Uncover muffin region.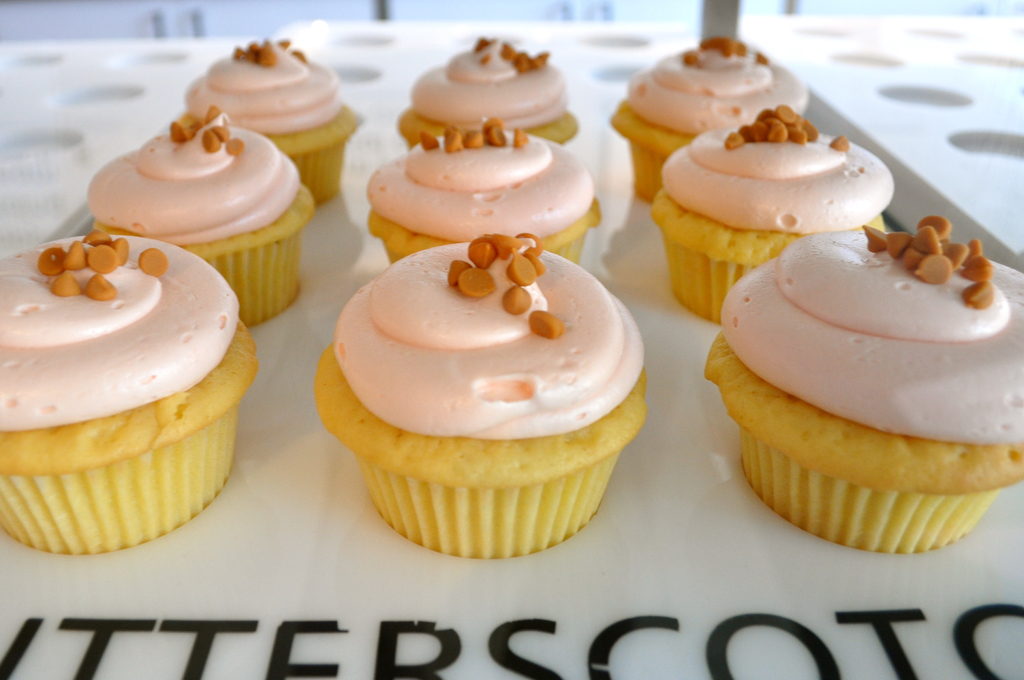
Uncovered: rect(315, 228, 650, 559).
